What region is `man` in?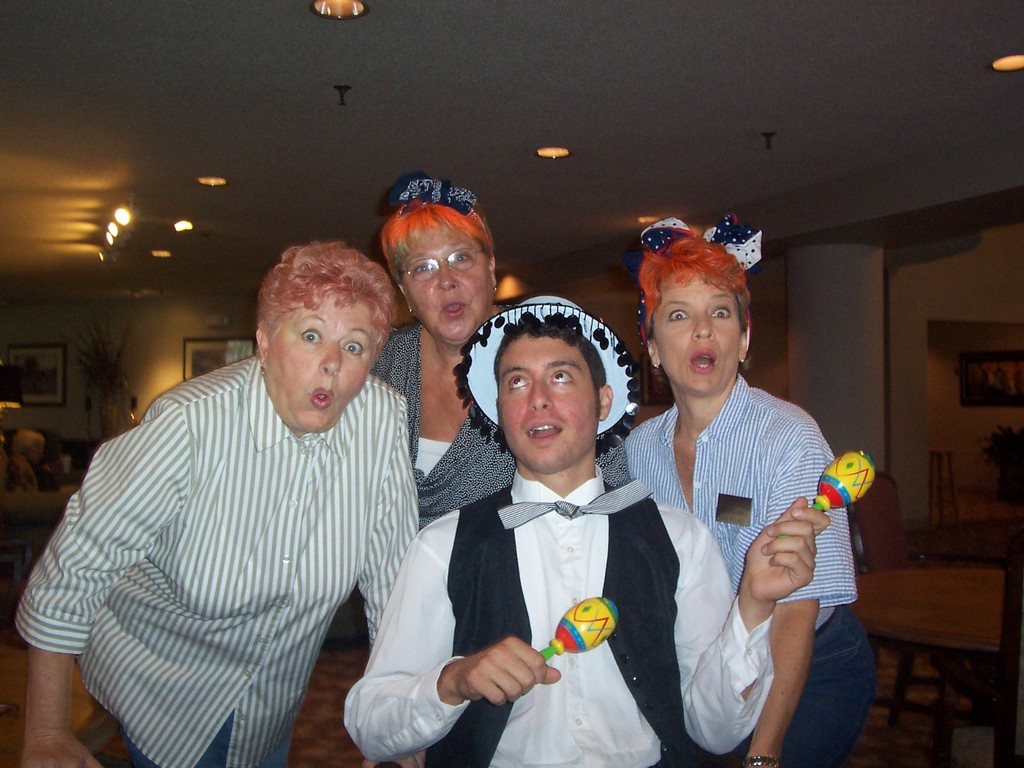
<box>346,290,831,767</box>.
